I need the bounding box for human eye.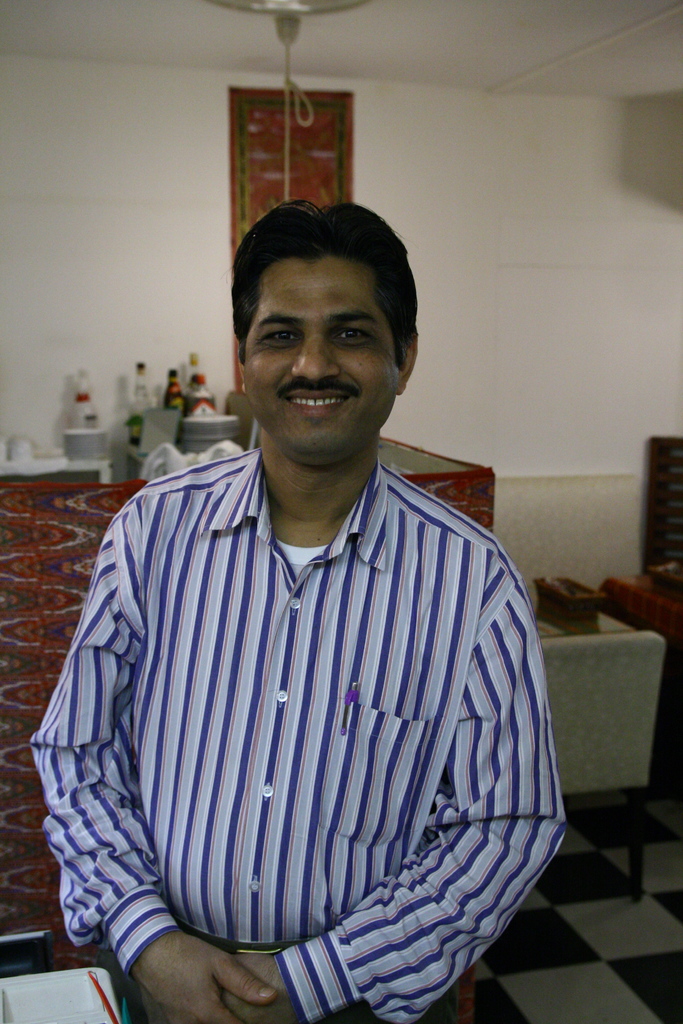
Here it is: detection(252, 326, 297, 349).
